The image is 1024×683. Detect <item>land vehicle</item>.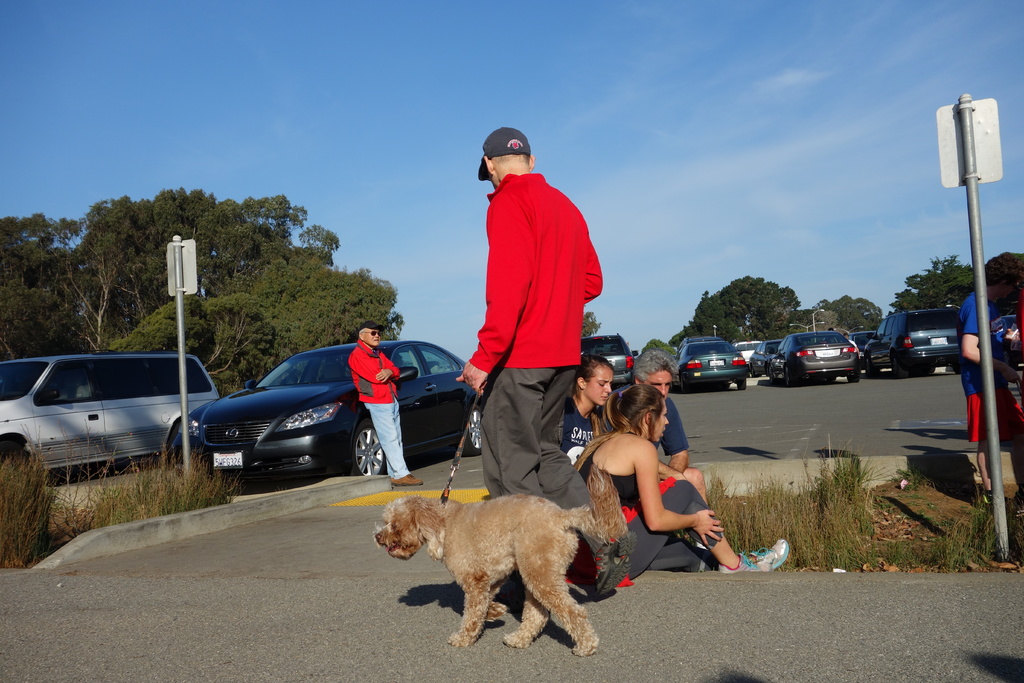
Detection: {"x1": 584, "y1": 332, "x2": 639, "y2": 386}.
